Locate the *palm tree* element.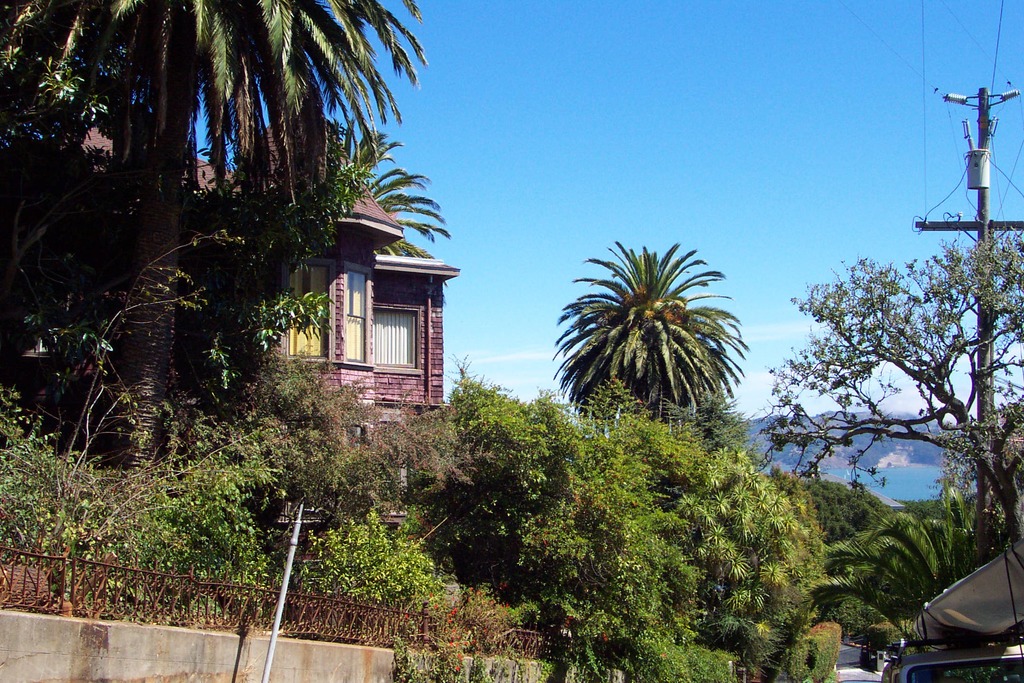
Element bbox: {"x1": 312, "y1": 106, "x2": 450, "y2": 248}.
